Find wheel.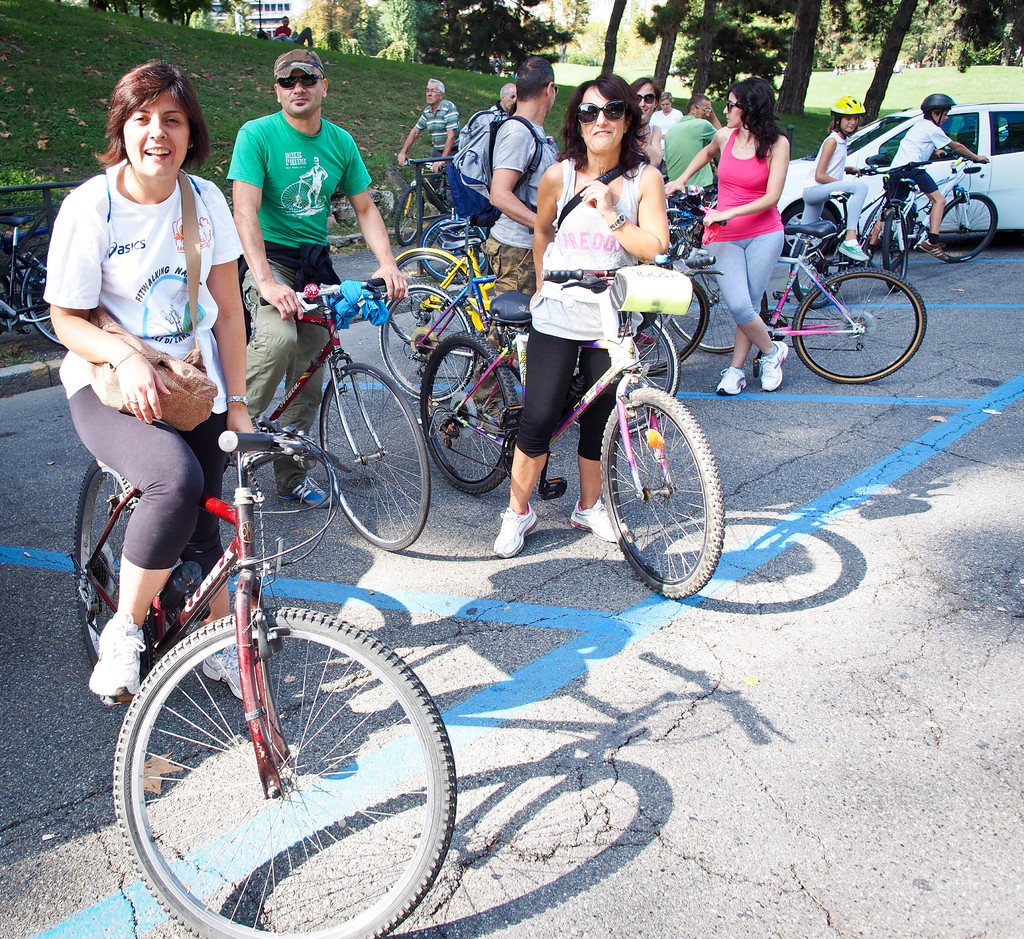
left=606, top=376, right=719, bottom=590.
